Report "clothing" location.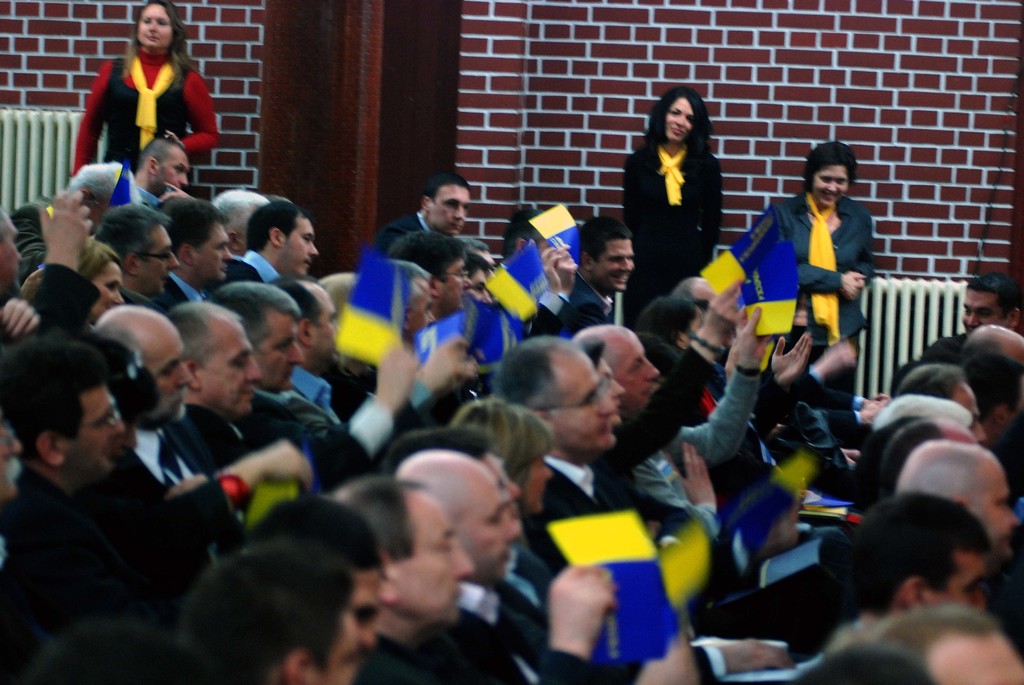
Report: 624, 139, 728, 306.
